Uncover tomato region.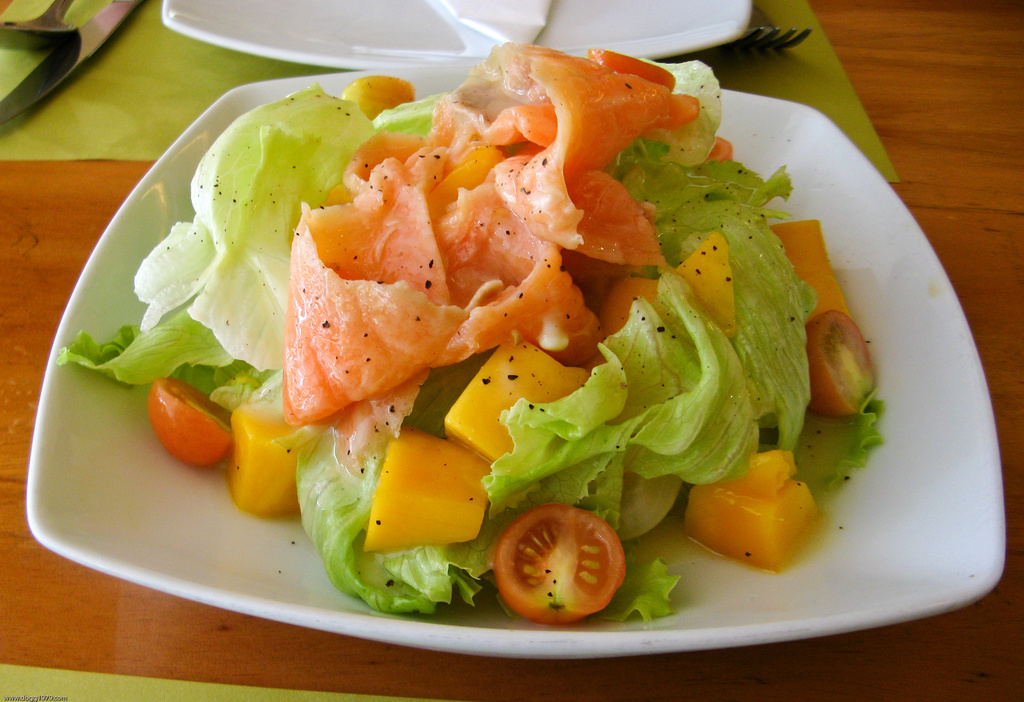
Uncovered: 148:379:236:471.
